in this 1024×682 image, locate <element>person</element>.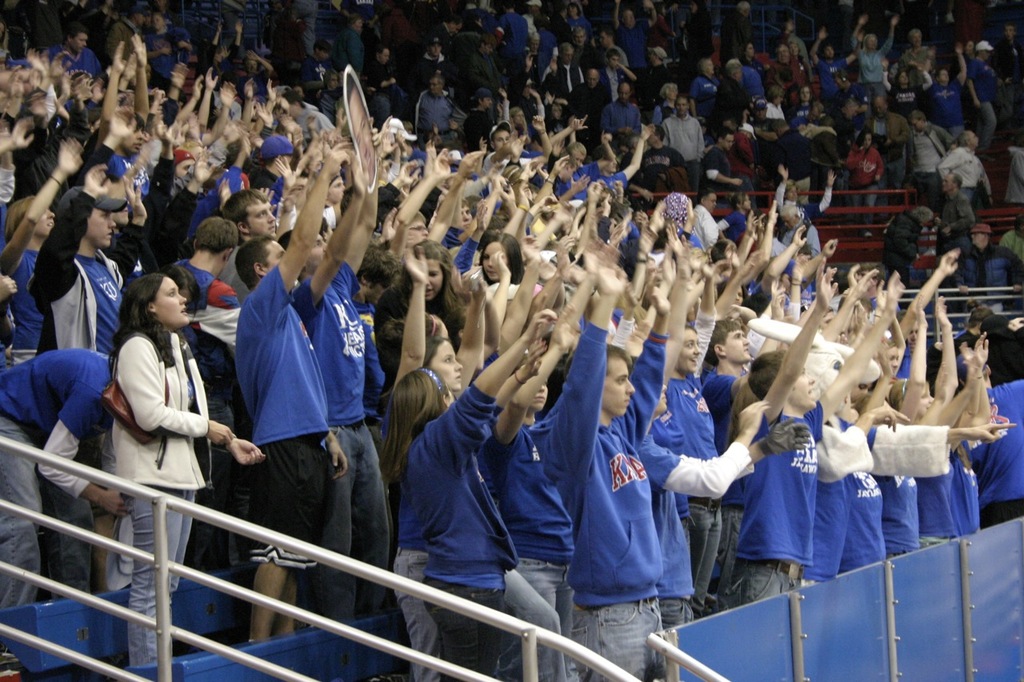
Bounding box: (left=333, top=10, right=367, bottom=137).
